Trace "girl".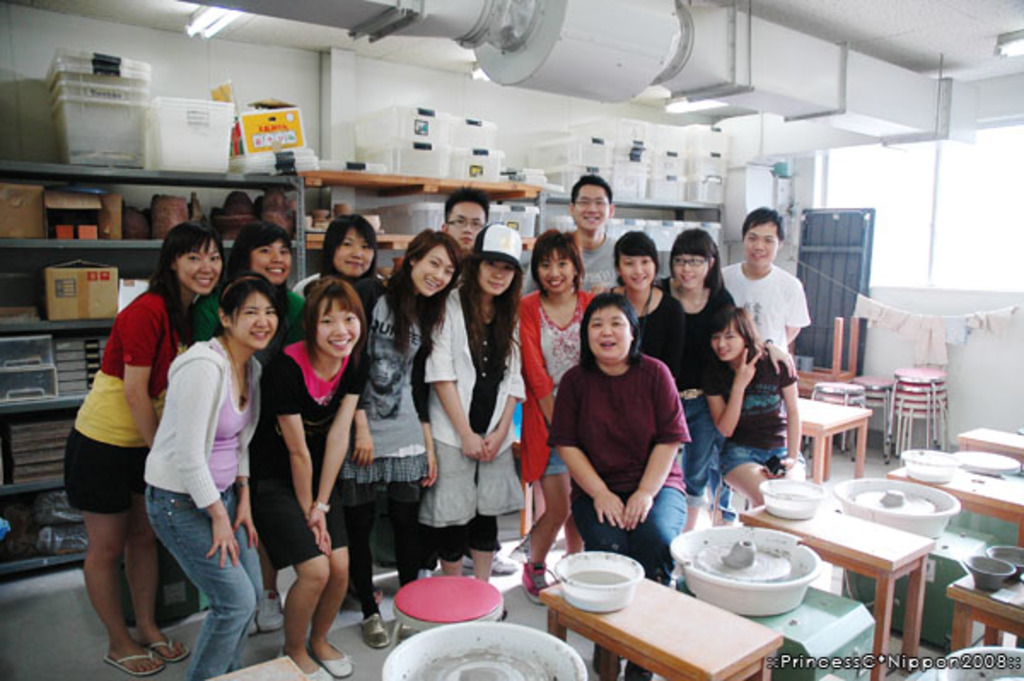
Traced to <region>188, 230, 304, 345</region>.
